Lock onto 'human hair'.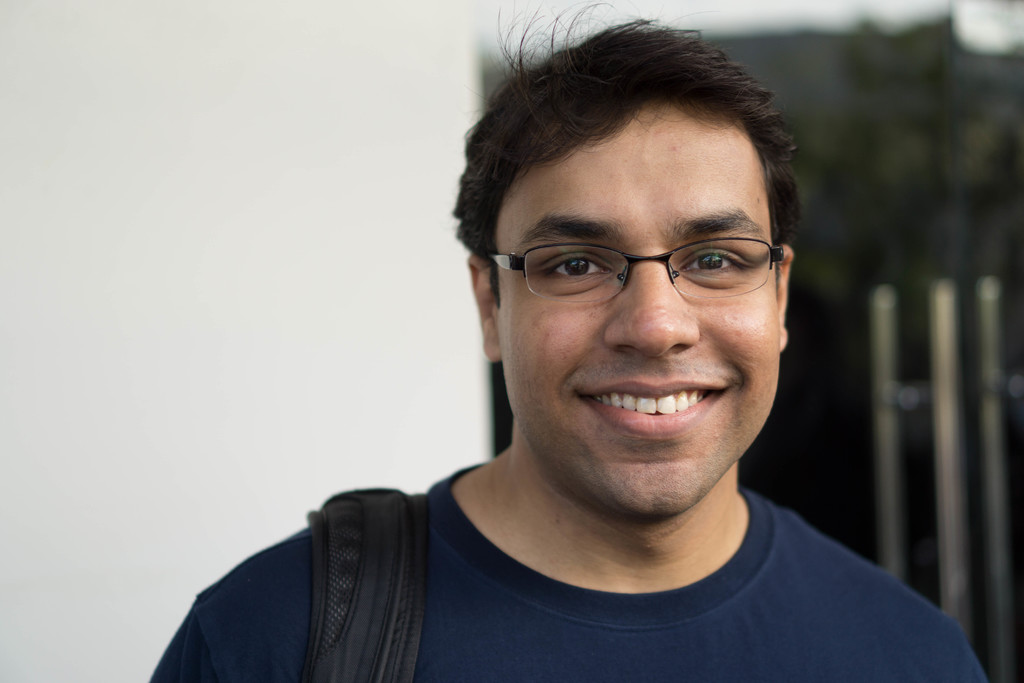
Locked: 481, 53, 799, 271.
